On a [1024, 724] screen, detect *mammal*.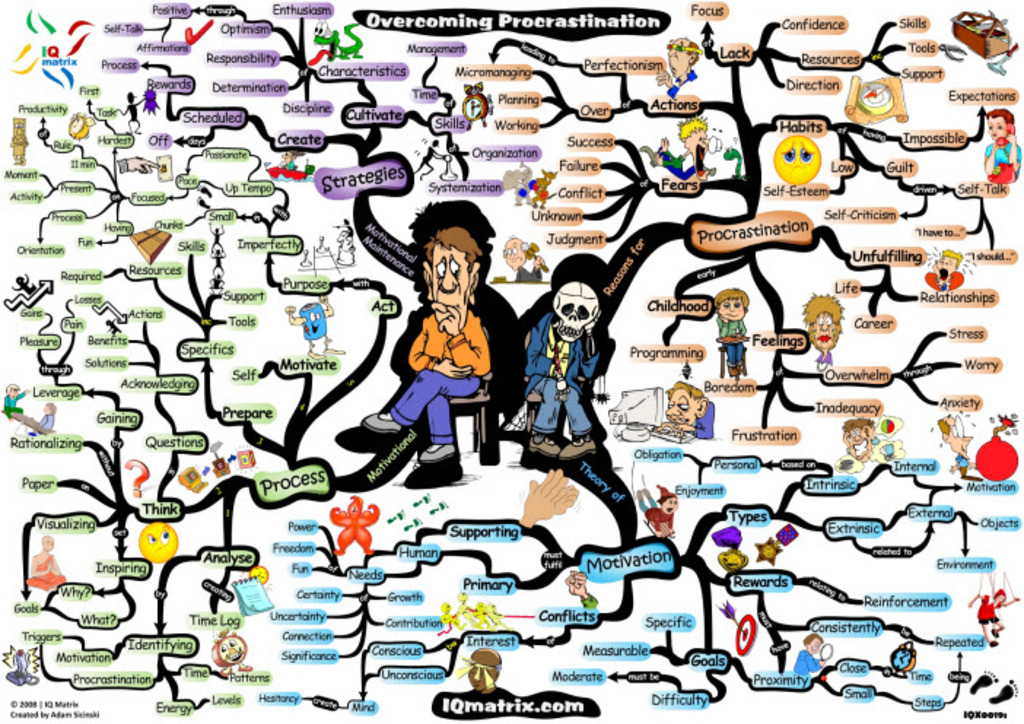
x1=442 y1=604 x2=462 y2=632.
